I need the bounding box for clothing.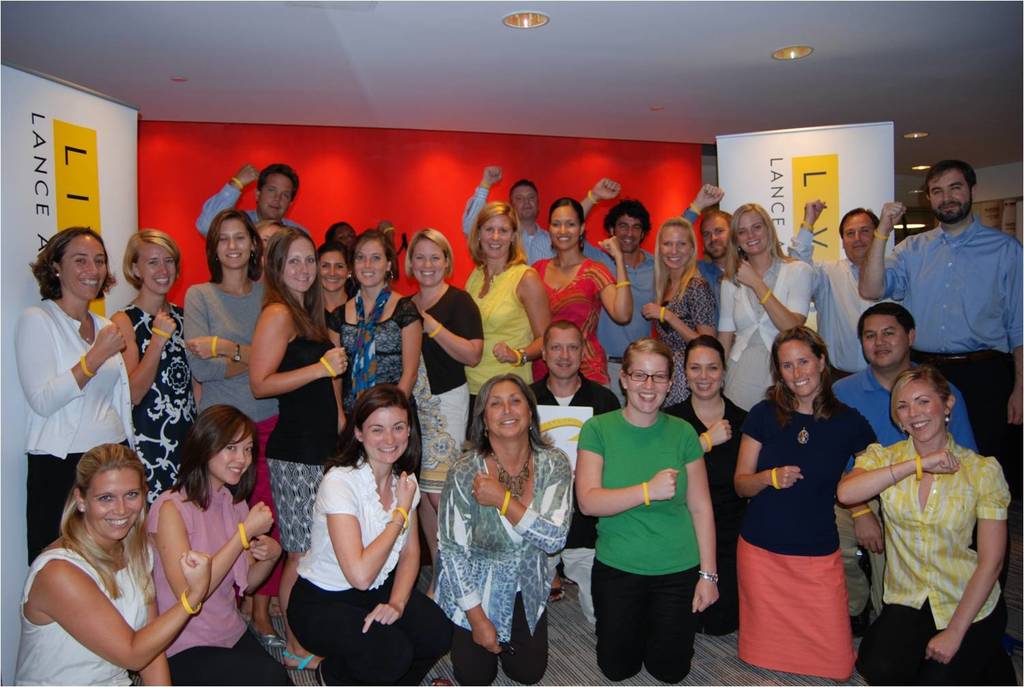
Here it is: box(432, 438, 575, 685).
